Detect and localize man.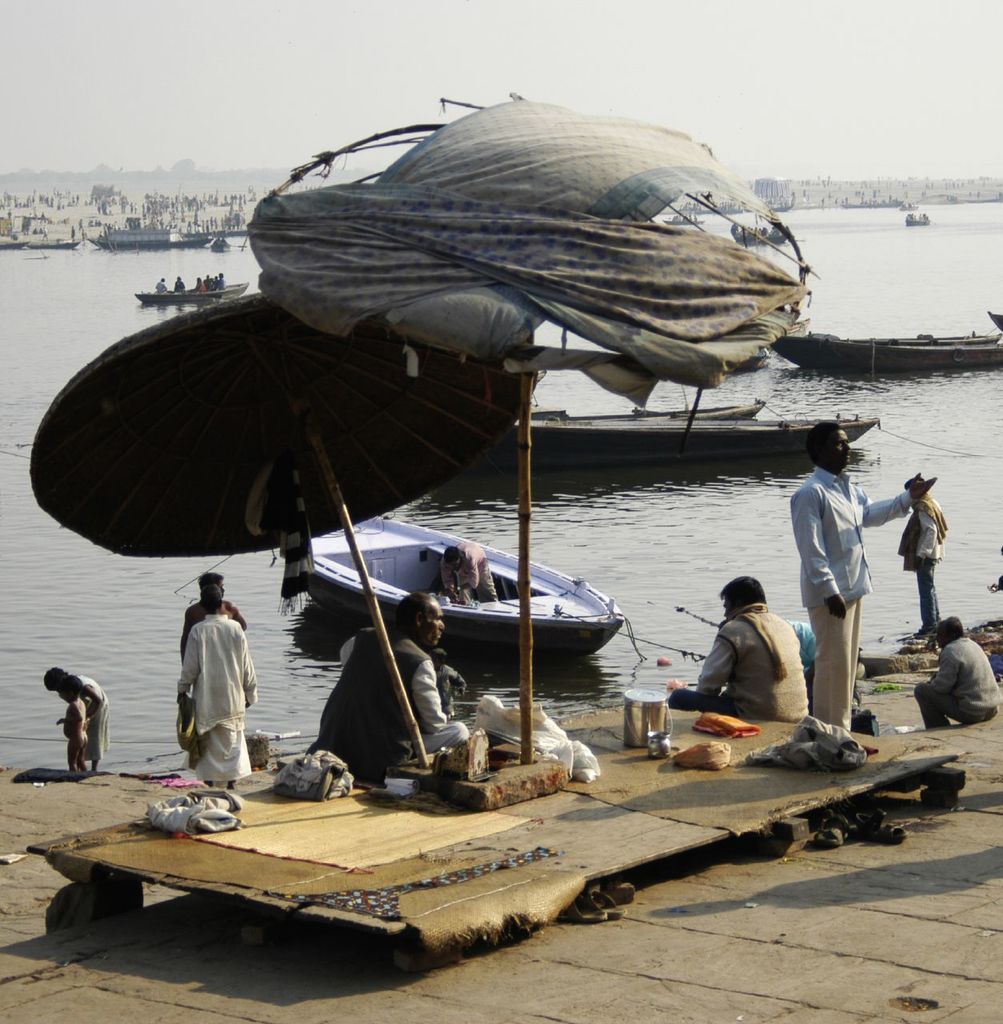
Localized at 174/582/261/790.
